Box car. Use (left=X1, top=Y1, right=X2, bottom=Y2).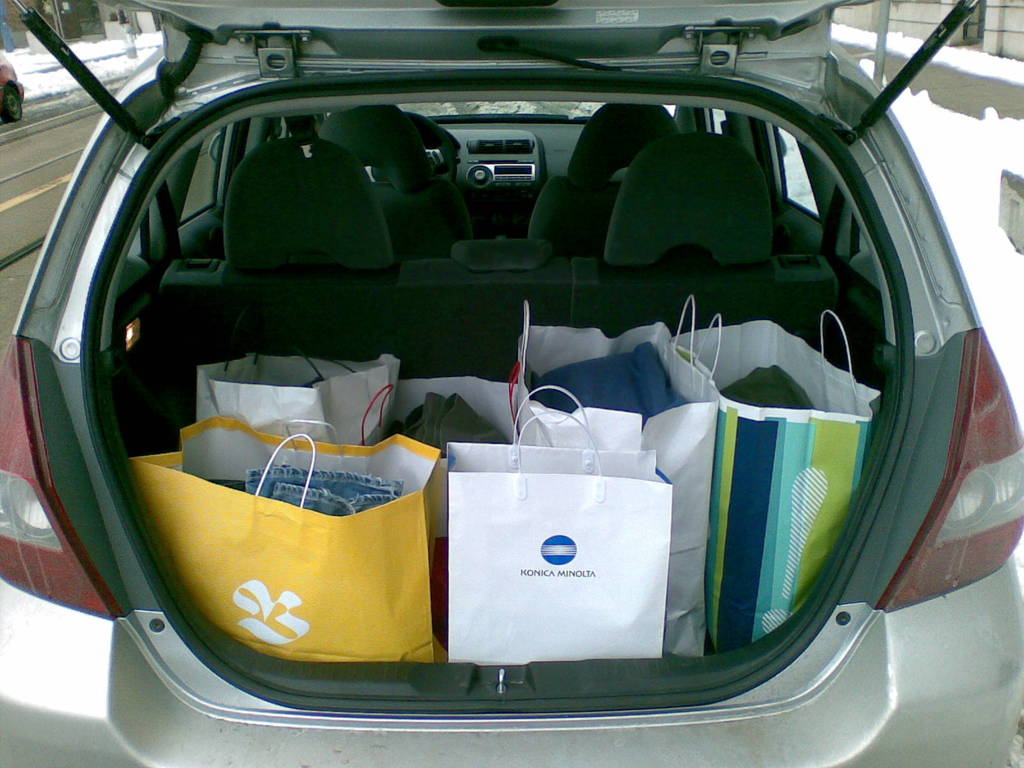
(left=0, top=0, right=1023, bottom=767).
